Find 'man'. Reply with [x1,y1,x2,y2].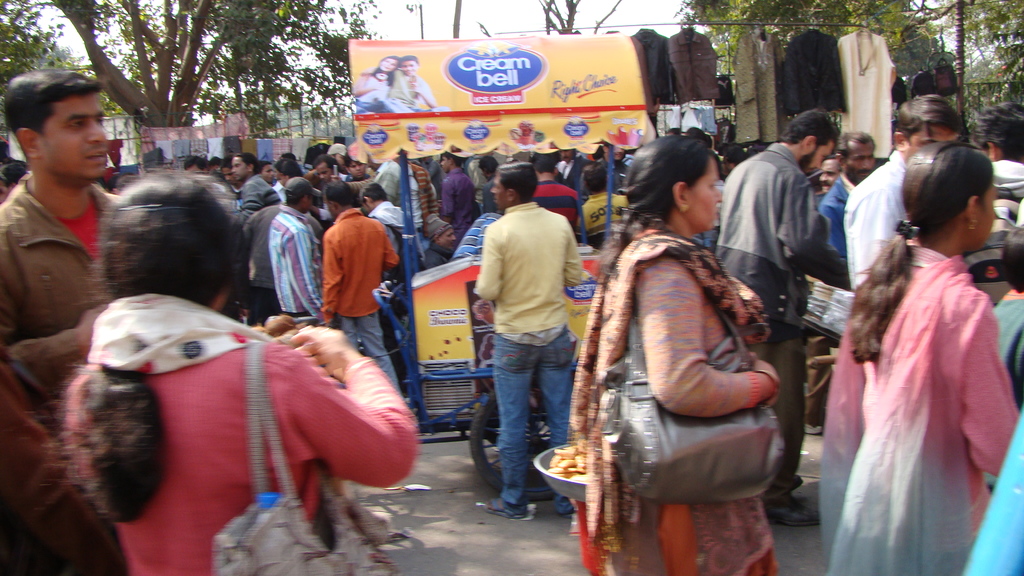
[968,97,1023,238].
